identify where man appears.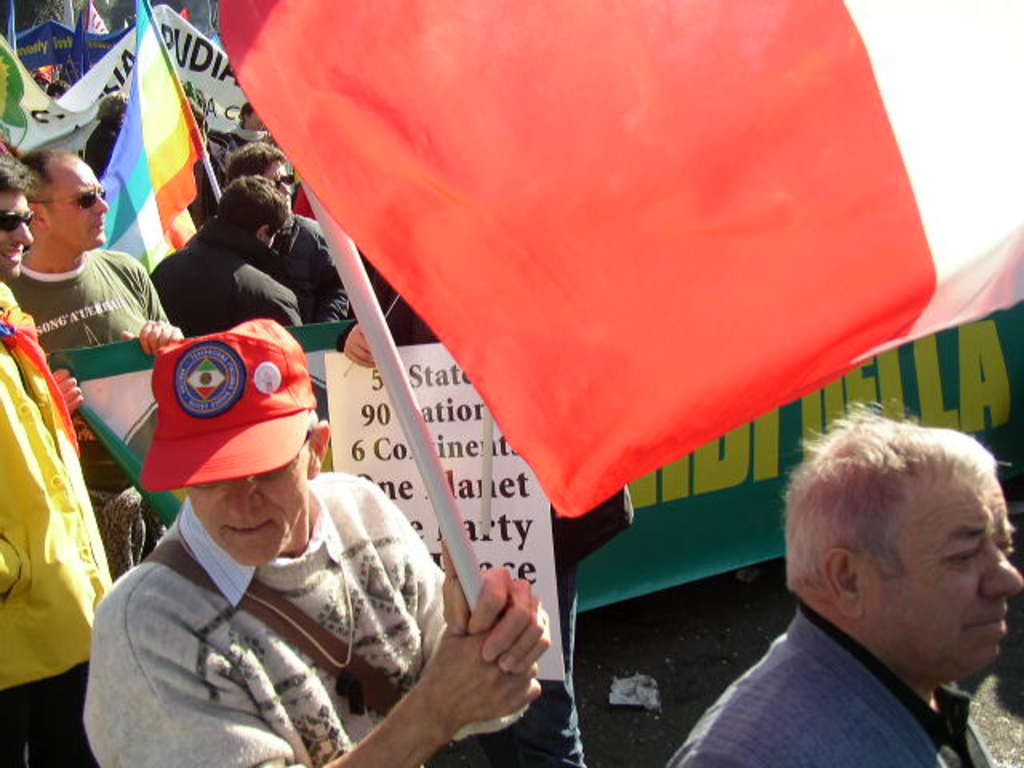
Appears at x1=2, y1=150, x2=189, y2=576.
